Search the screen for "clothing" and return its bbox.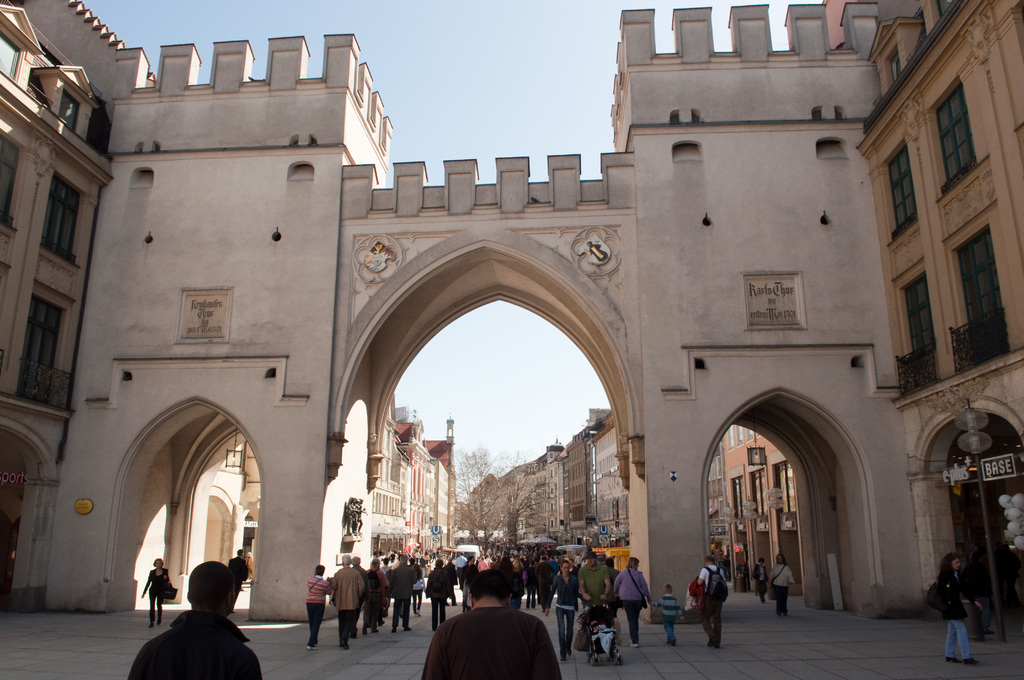
Found: [left=133, top=614, right=257, bottom=679].
